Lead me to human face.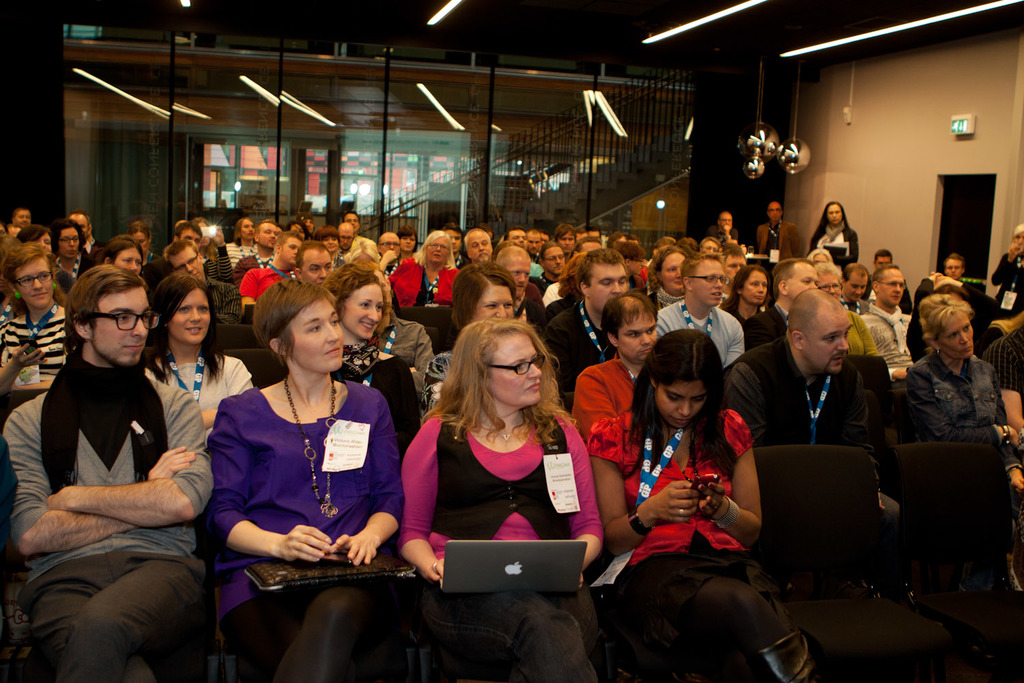
Lead to 302:249:330:285.
